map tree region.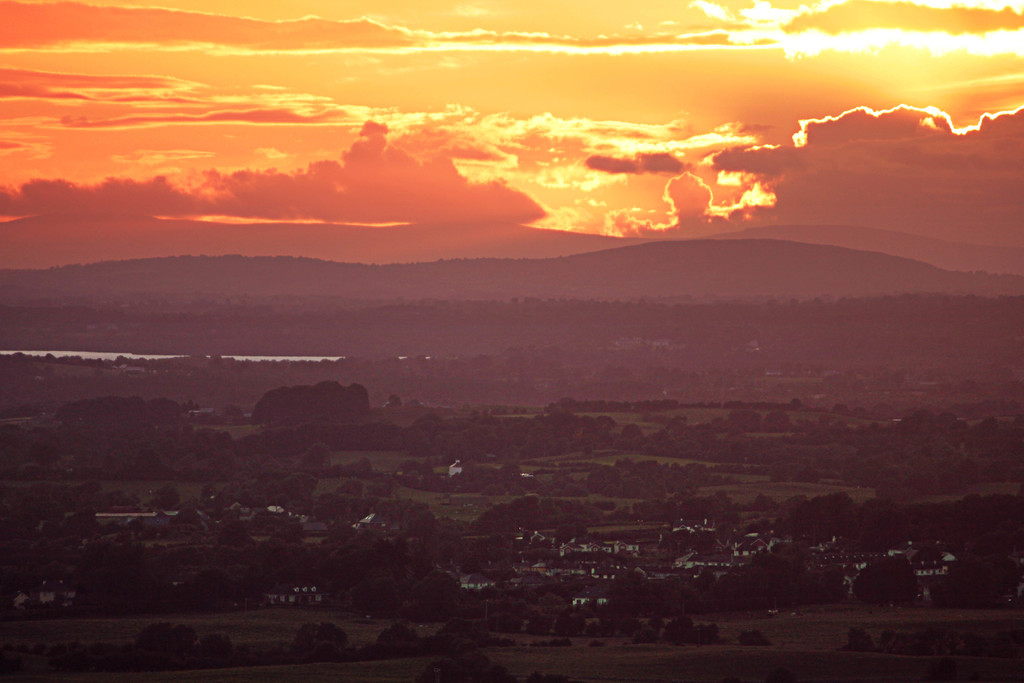
Mapped to {"left": 586, "top": 463, "right": 716, "bottom": 498}.
